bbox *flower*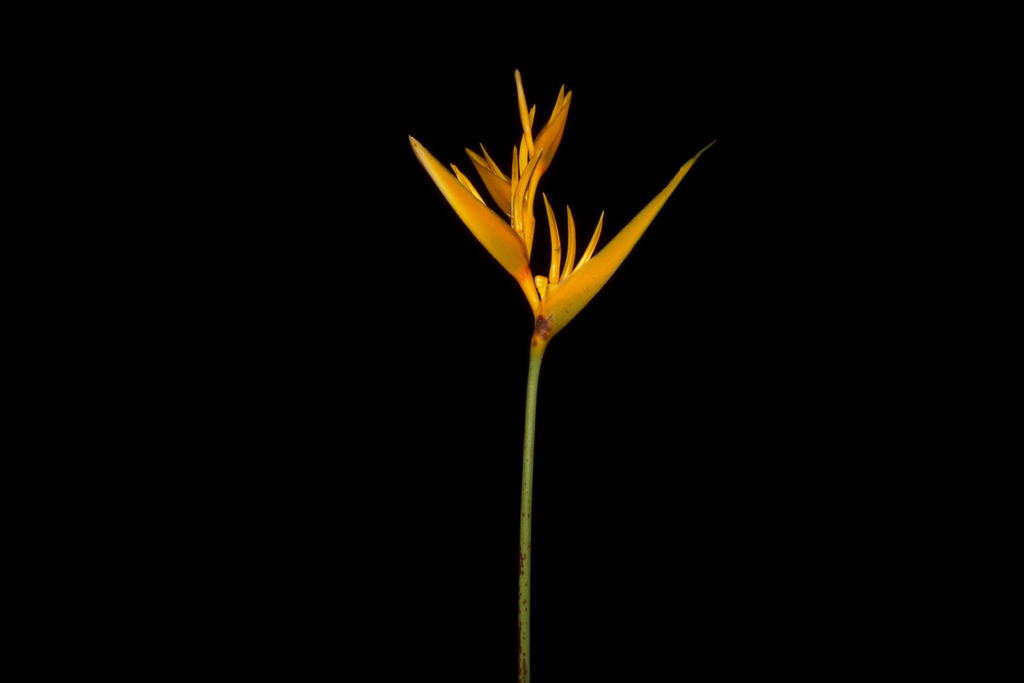
<region>417, 88, 752, 355</region>
